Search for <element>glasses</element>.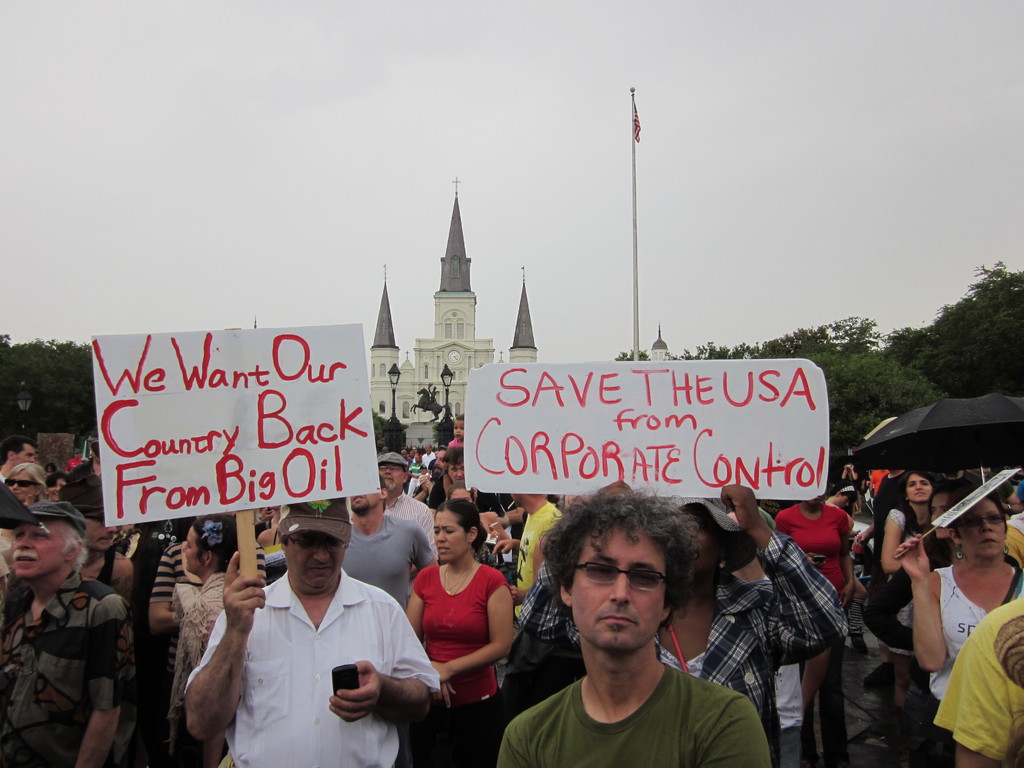
Found at 570/557/668/593.
